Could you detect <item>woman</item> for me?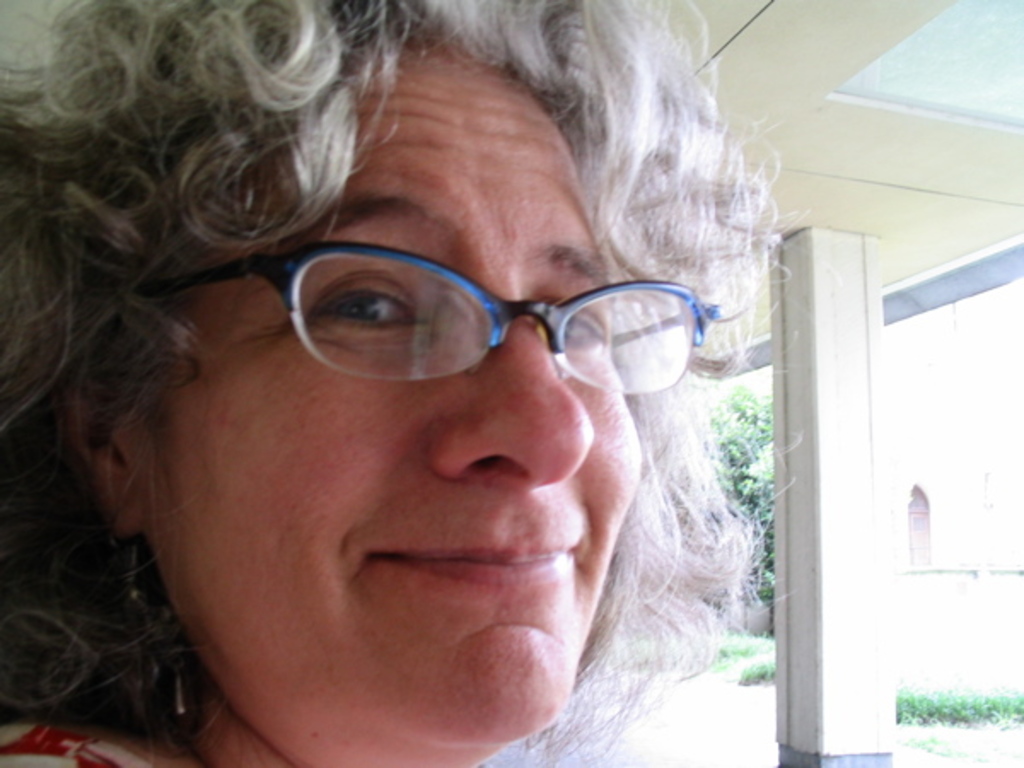
Detection result: <region>0, 0, 802, 766</region>.
